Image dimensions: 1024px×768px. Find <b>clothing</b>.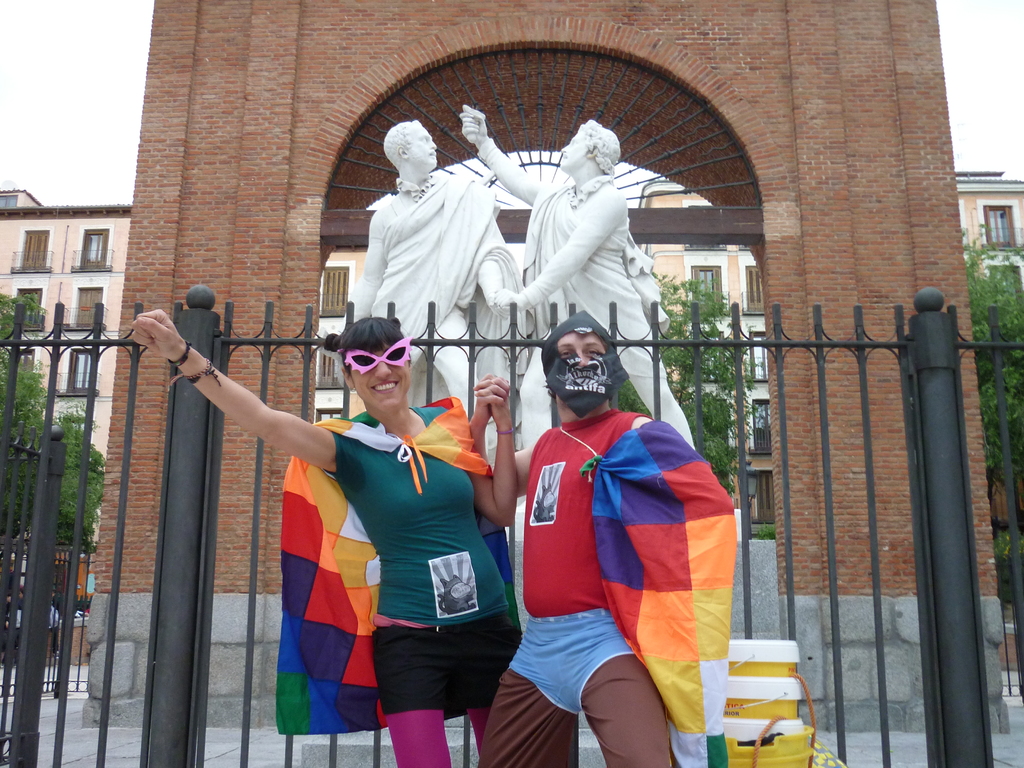
locate(513, 175, 680, 371).
